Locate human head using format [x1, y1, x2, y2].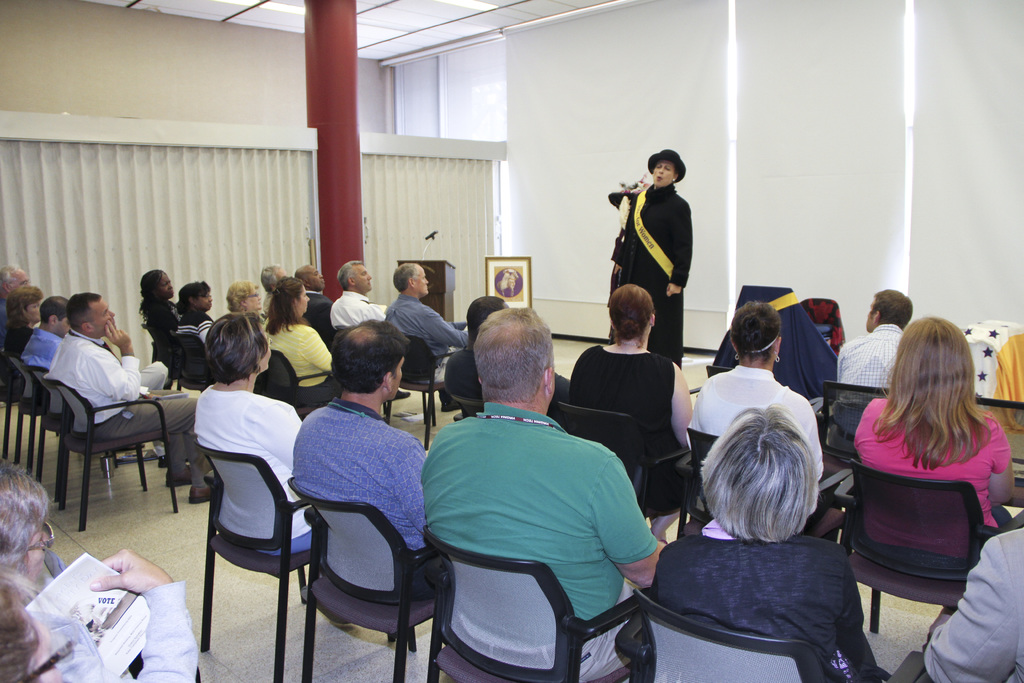
[174, 279, 212, 313].
